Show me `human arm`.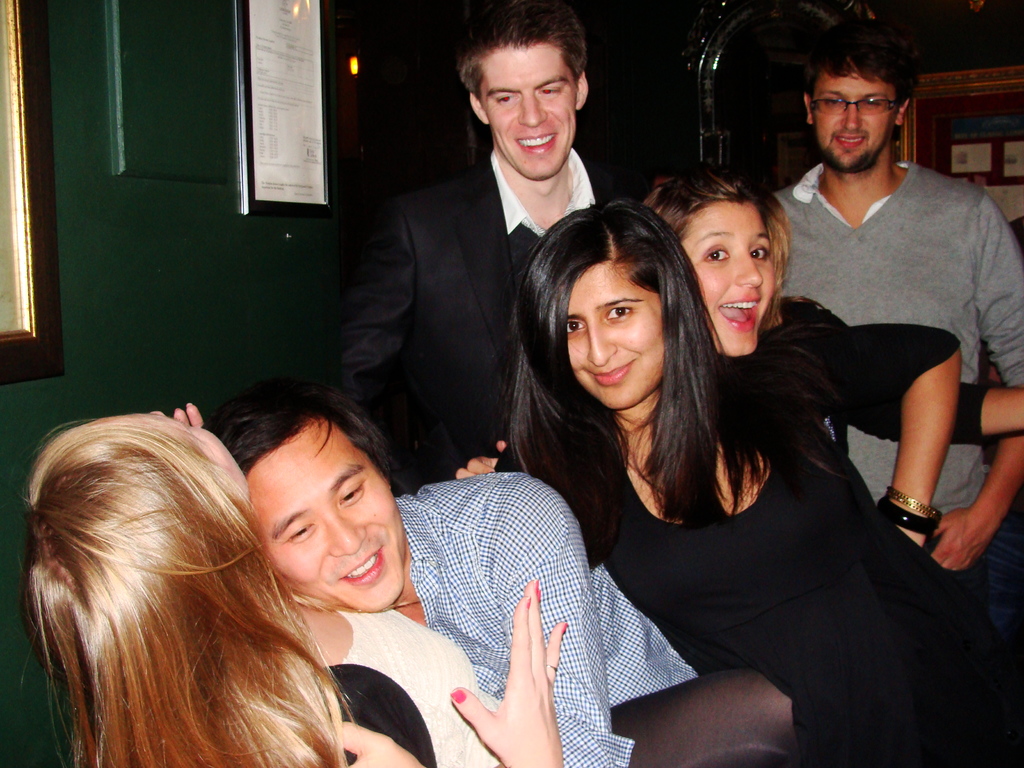
`human arm` is here: box=[312, 719, 446, 767].
